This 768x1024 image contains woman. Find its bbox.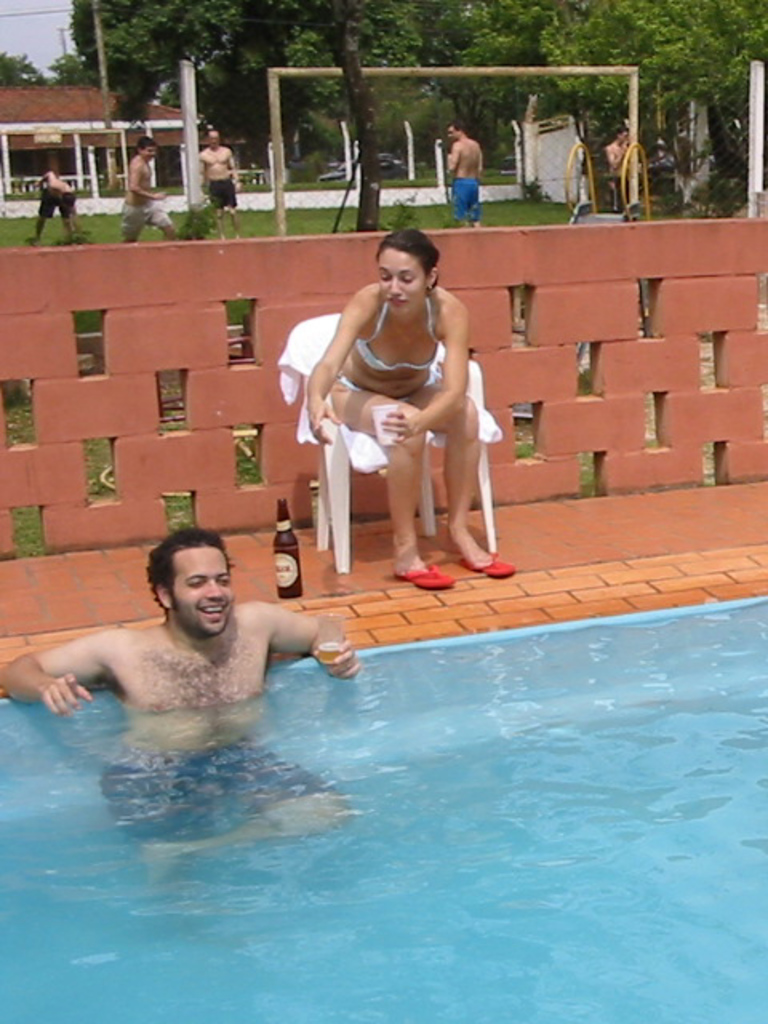
302,208,493,576.
